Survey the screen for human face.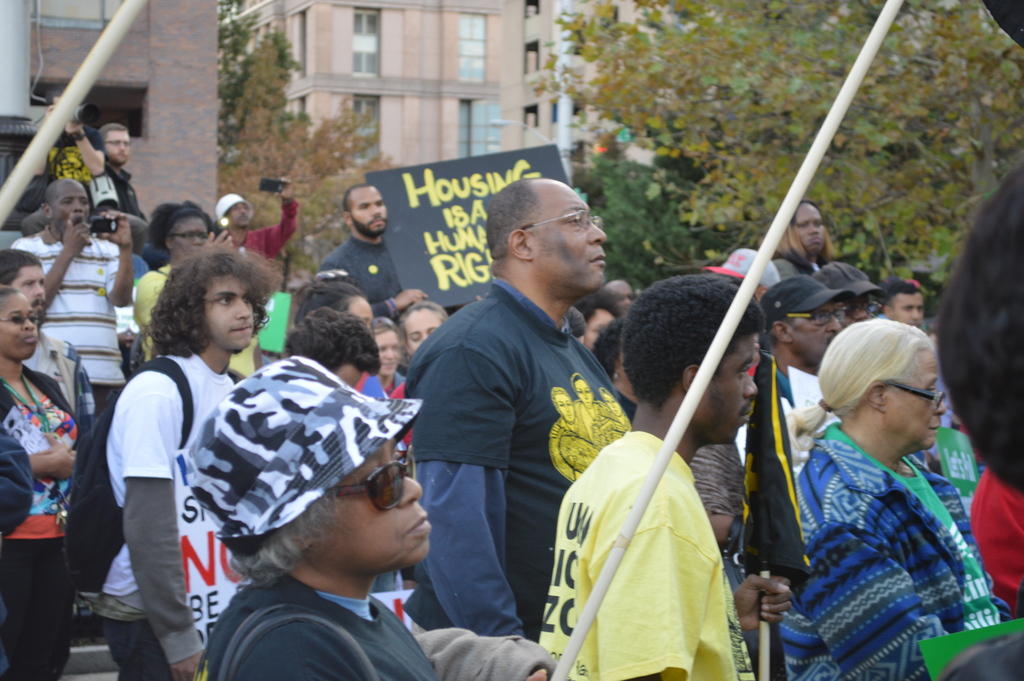
Survey found: BBox(349, 291, 374, 325).
